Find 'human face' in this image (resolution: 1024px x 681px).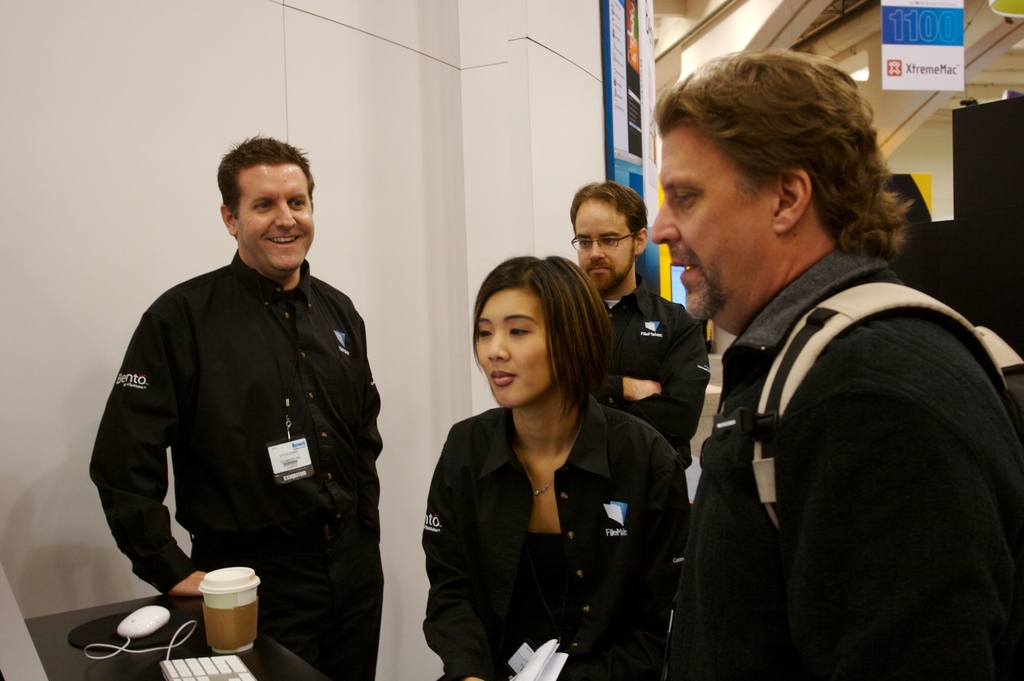
Rect(474, 288, 555, 405).
